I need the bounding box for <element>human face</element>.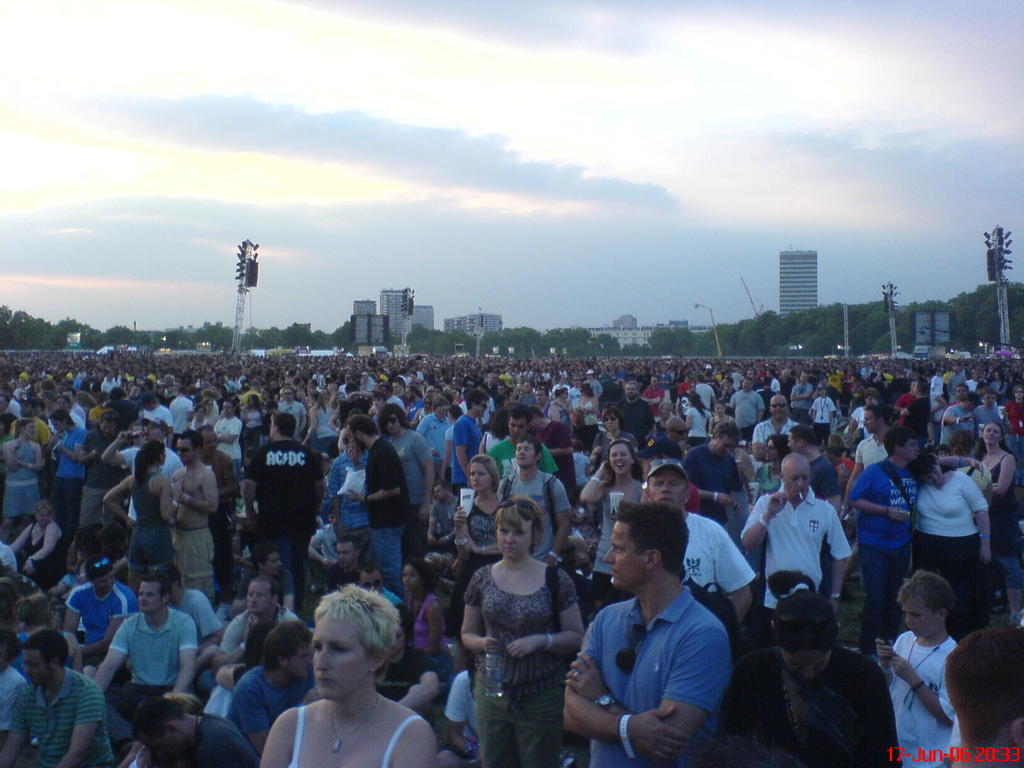
Here it is: (25,645,51,690).
